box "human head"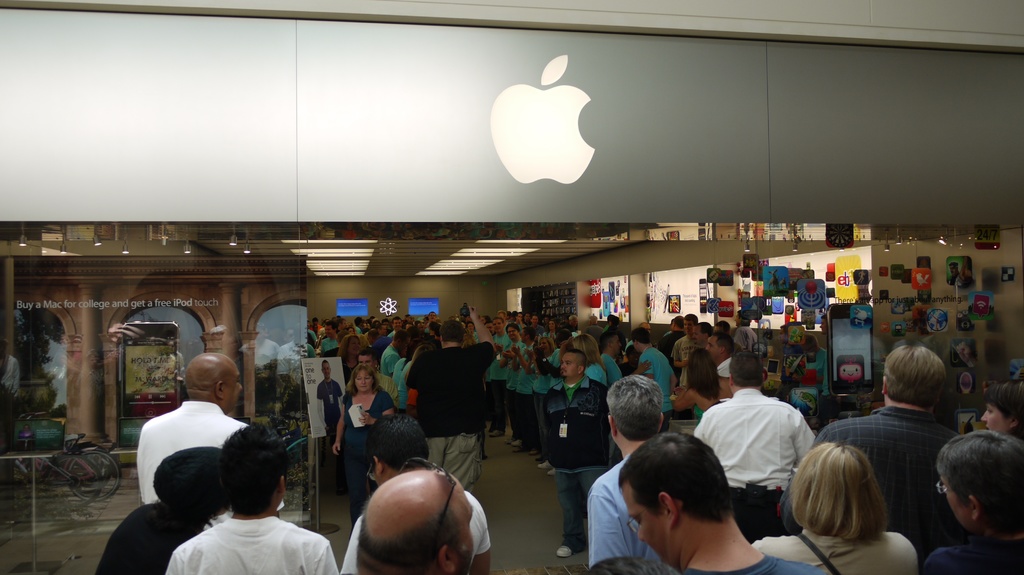
select_region(669, 320, 684, 332)
